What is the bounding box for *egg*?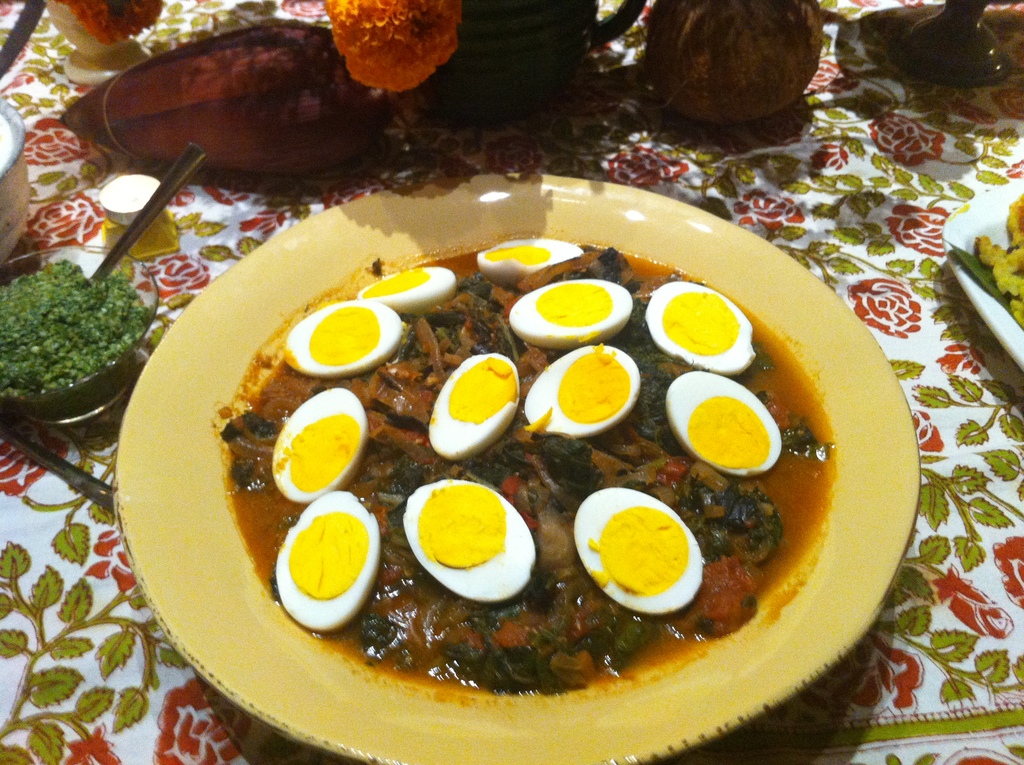
x1=403 y1=478 x2=538 y2=598.
